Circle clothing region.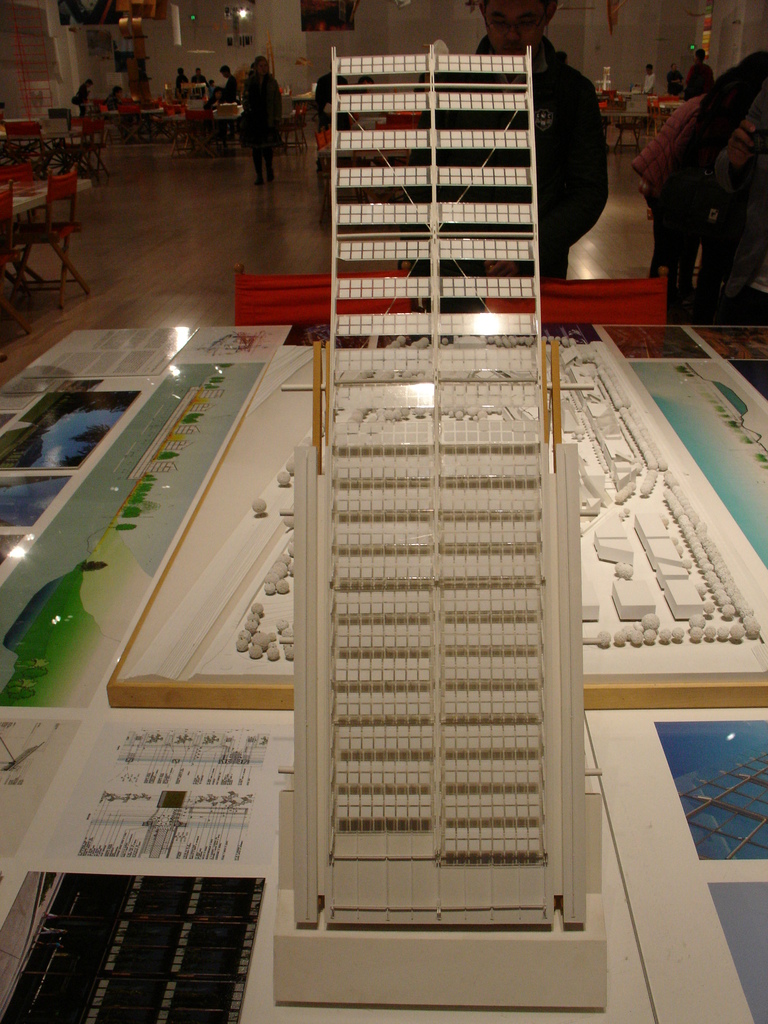
Region: 643/35/738/321.
